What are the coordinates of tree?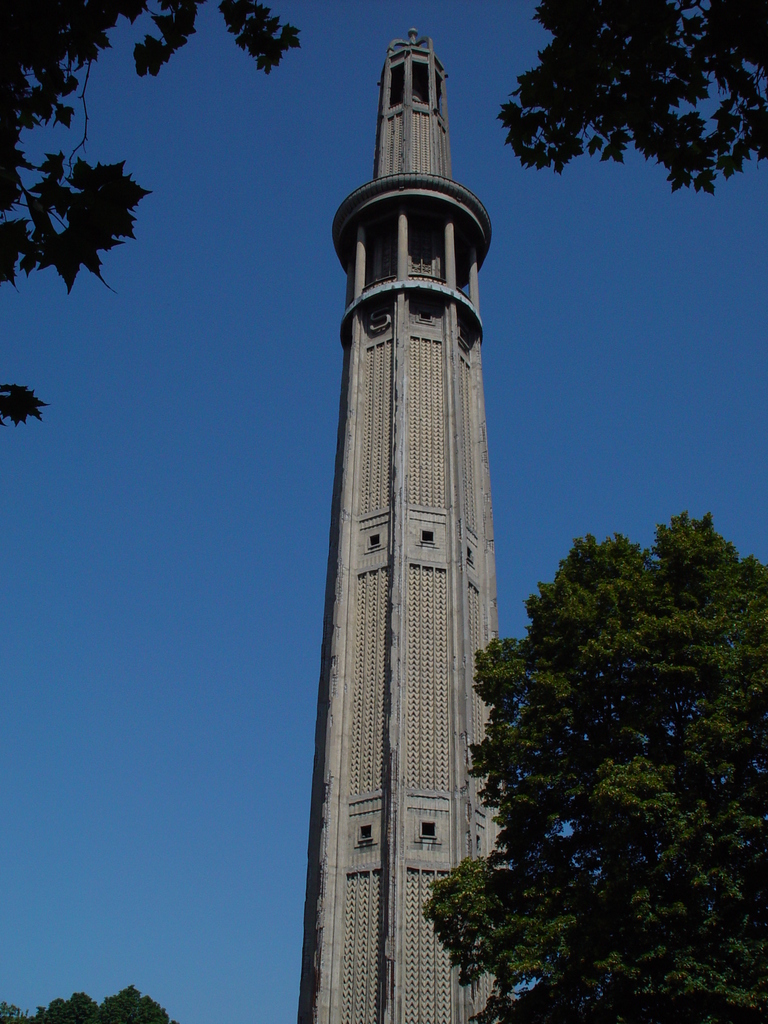
(left=0, top=0, right=767, bottom=428).
